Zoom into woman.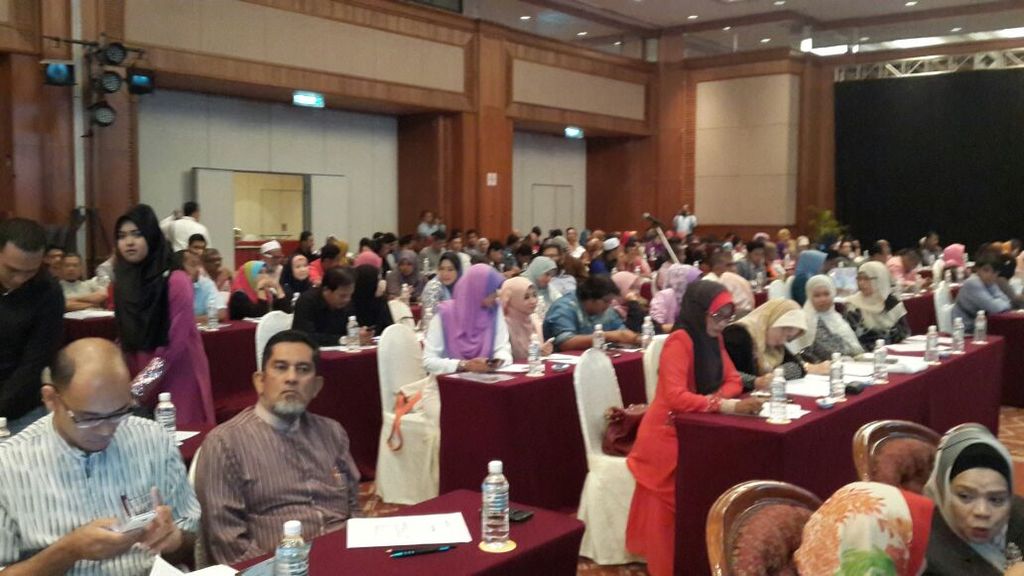
Zoom target: [845, 264, 910, 355].
